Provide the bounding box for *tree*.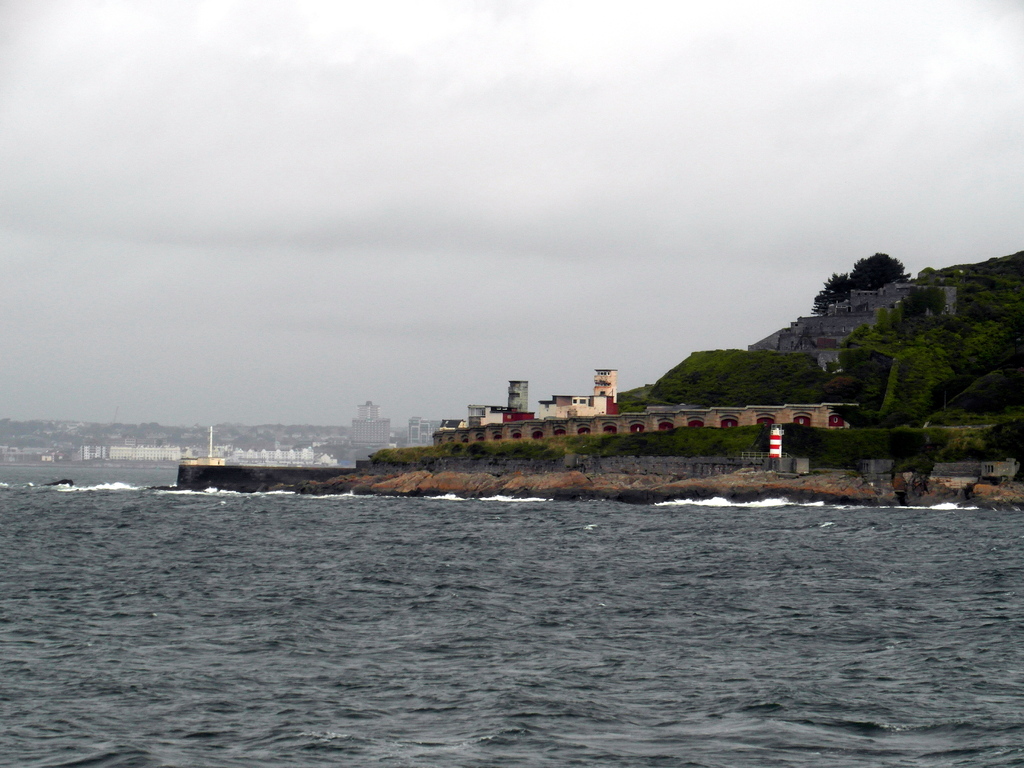
bbox(840, 289, 947, 396).
